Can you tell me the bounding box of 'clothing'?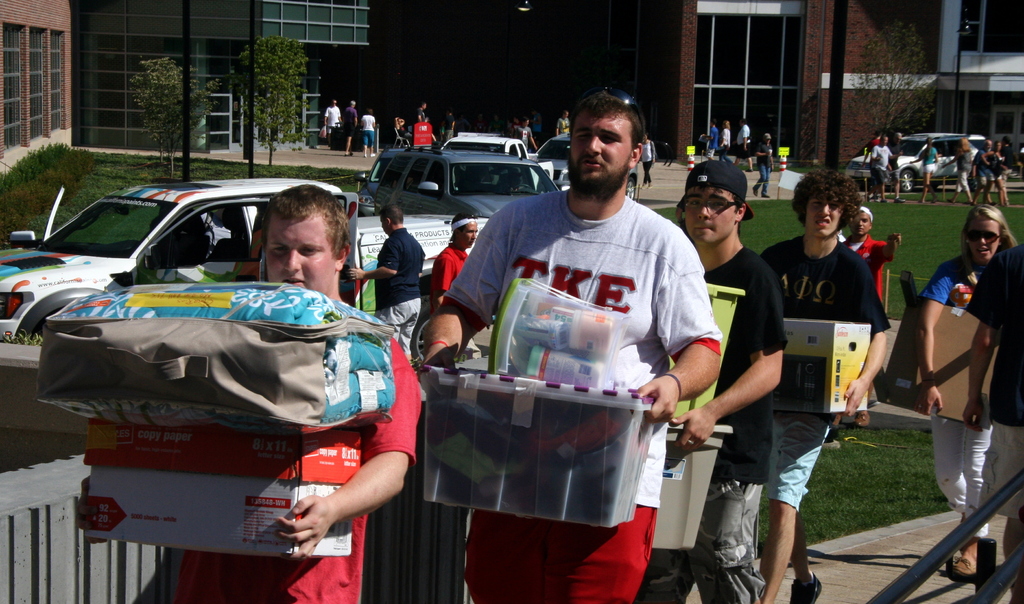
left=973, top=149, right=984, bottom=189.
